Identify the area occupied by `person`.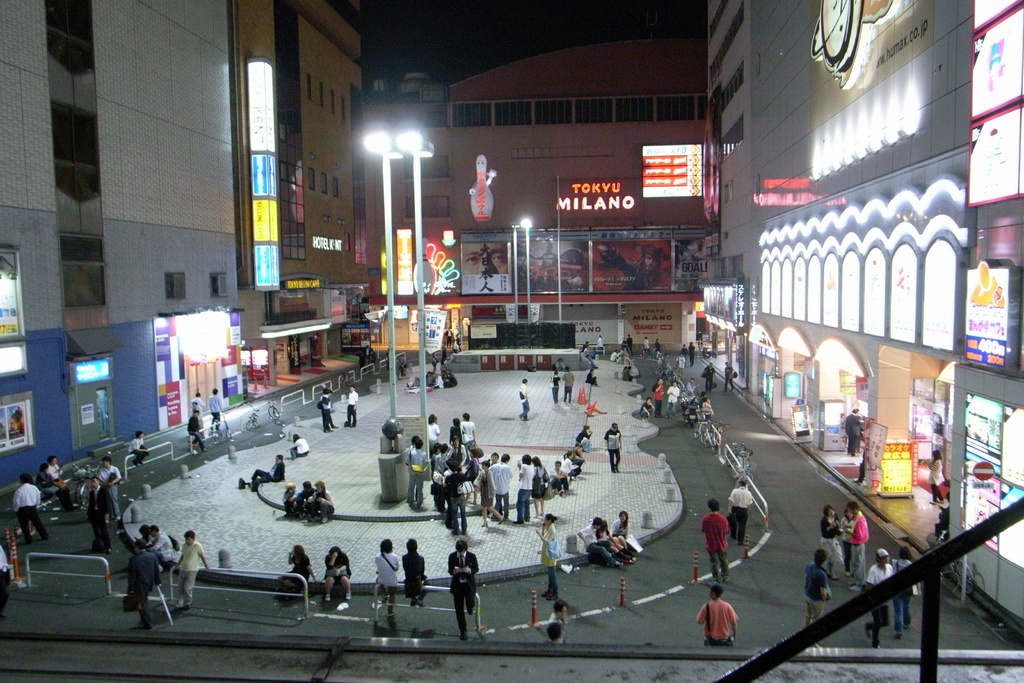
Area: <bbox>660, 348, 669, 381</bbox>.
